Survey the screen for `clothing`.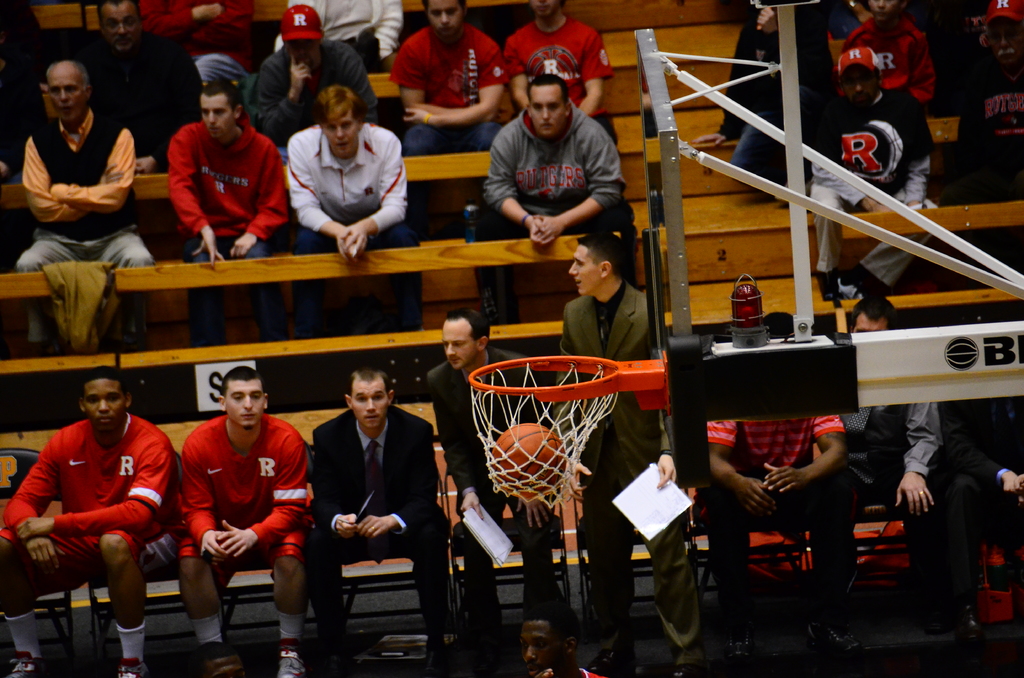
Survey found: <region>65, 33, 212, 167</region>.
